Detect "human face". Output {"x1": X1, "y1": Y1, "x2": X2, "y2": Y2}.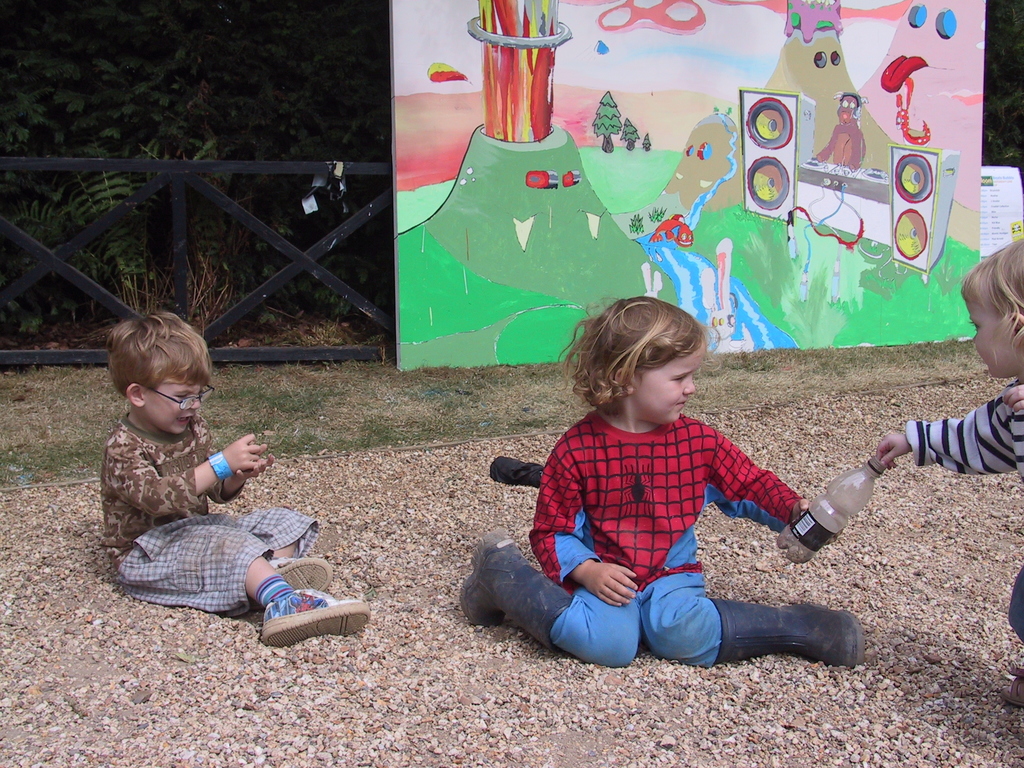
{"x1": 151, "y1": 385, "x2": 209, "y2": 435}.
